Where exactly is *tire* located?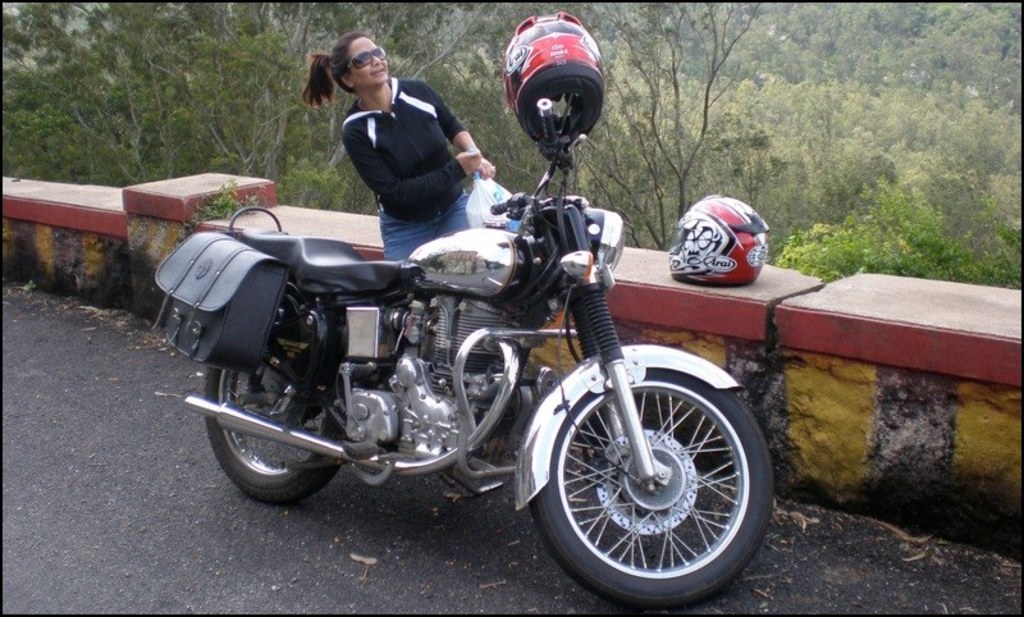
Its bounding box is pyautogui.locateOnScreen(204, 335, 348, 507).
